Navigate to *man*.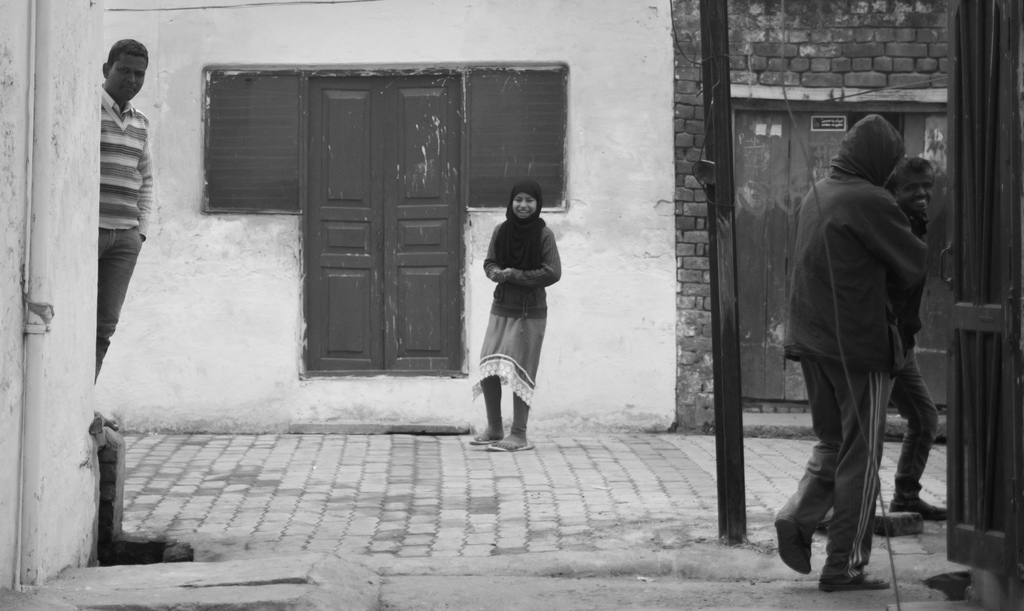
Navigation target: bbox=(97, 42, 152, 388).
